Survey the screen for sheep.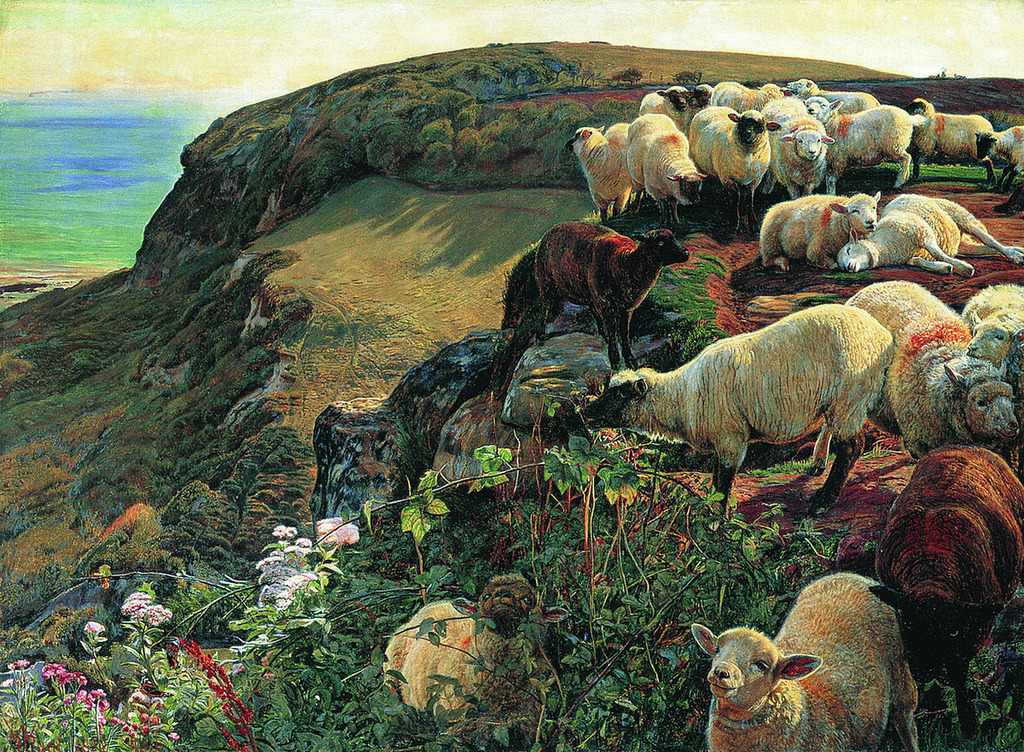
Survey found: left=579, top=301, right=899, bottom=537.
